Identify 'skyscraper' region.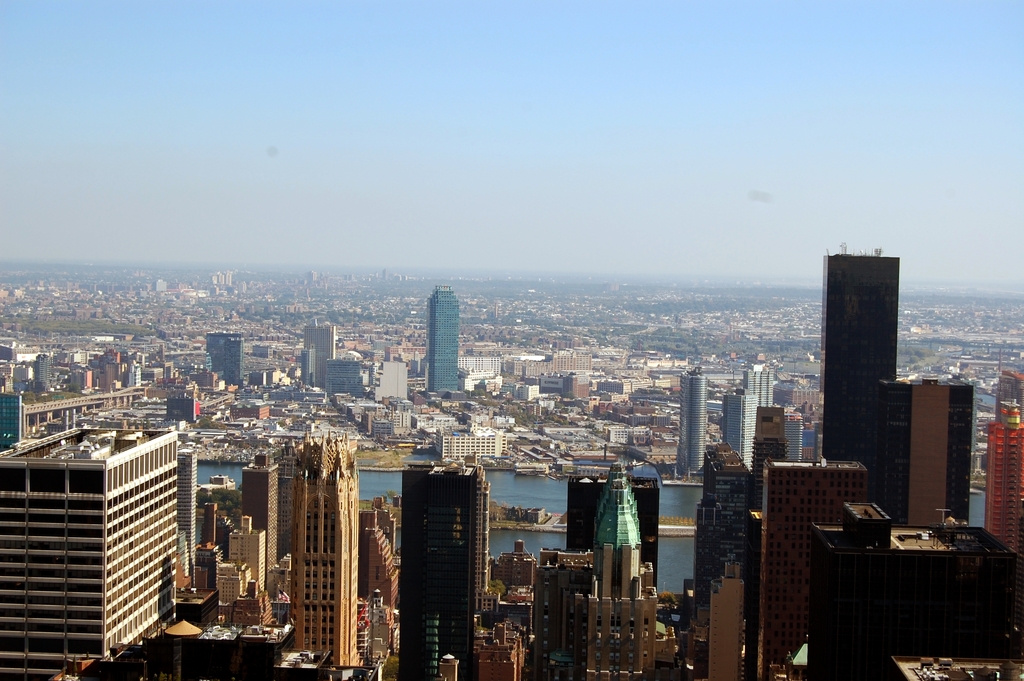
Region: (408, 468, 481, 680).
